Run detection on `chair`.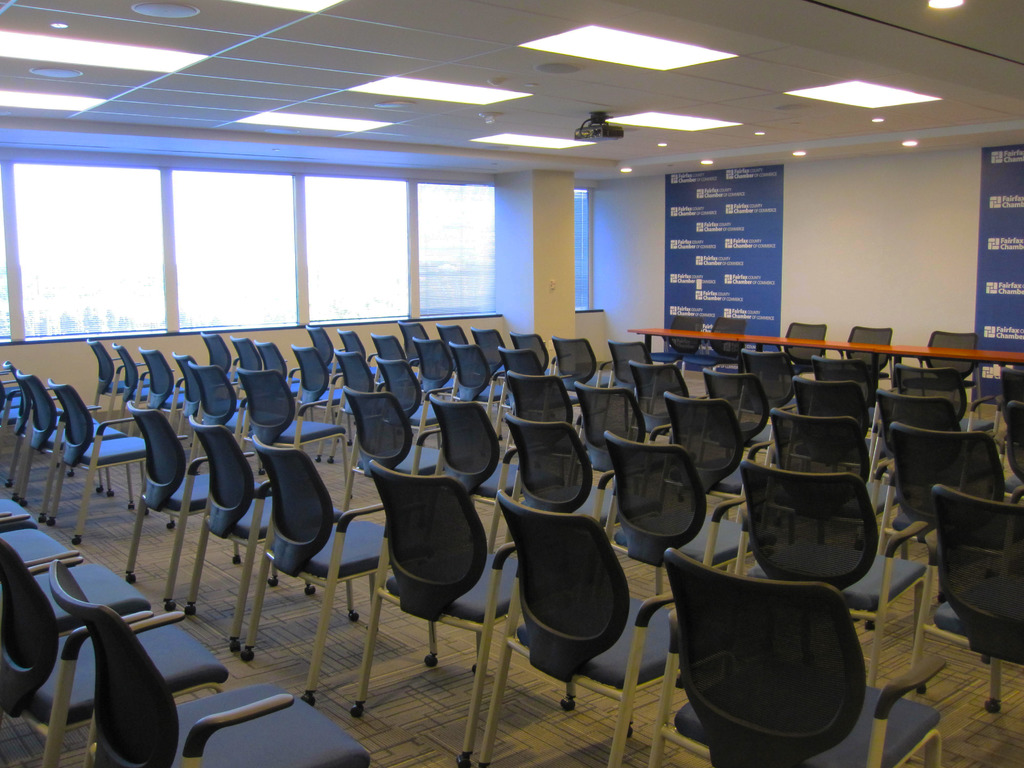
Result: pyautogui.locateOnScreen(465, 325, 521, 381).
